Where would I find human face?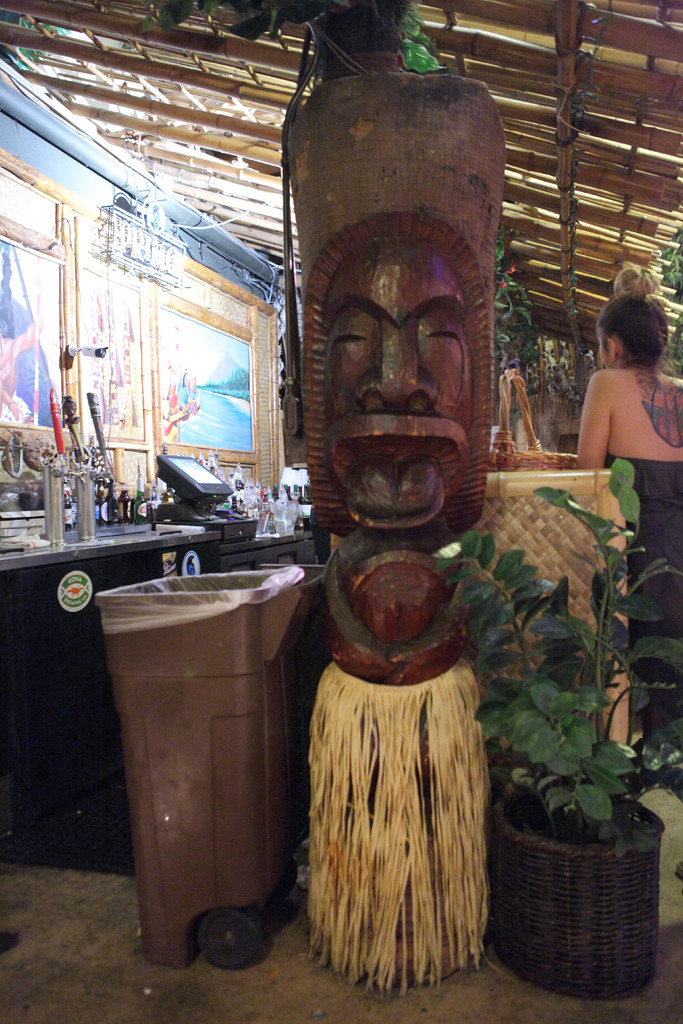
At [322, 238, 466, 515].
